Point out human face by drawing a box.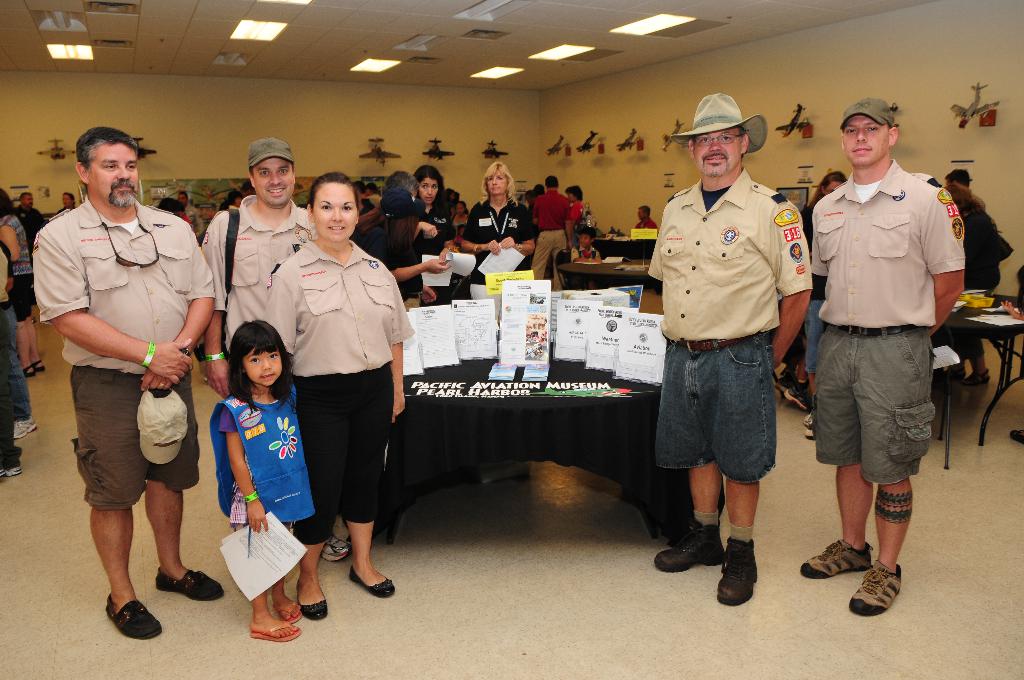
Rect(256, 160, 298, 204).
